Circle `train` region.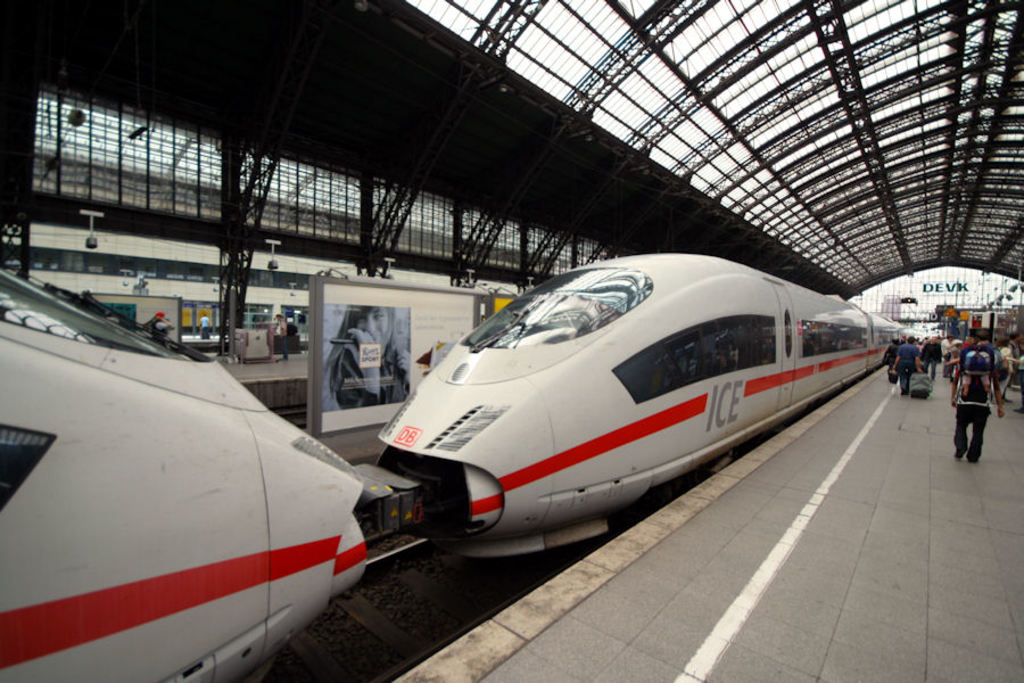
Region: detection(0, 254, 899, 682).
